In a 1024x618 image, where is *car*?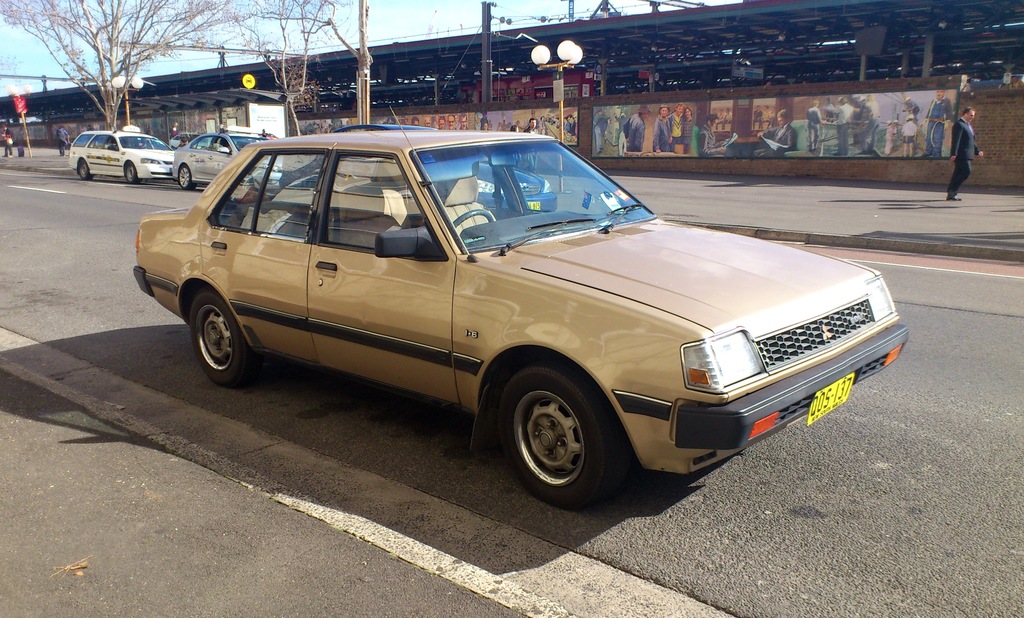
134 122 910 505.
